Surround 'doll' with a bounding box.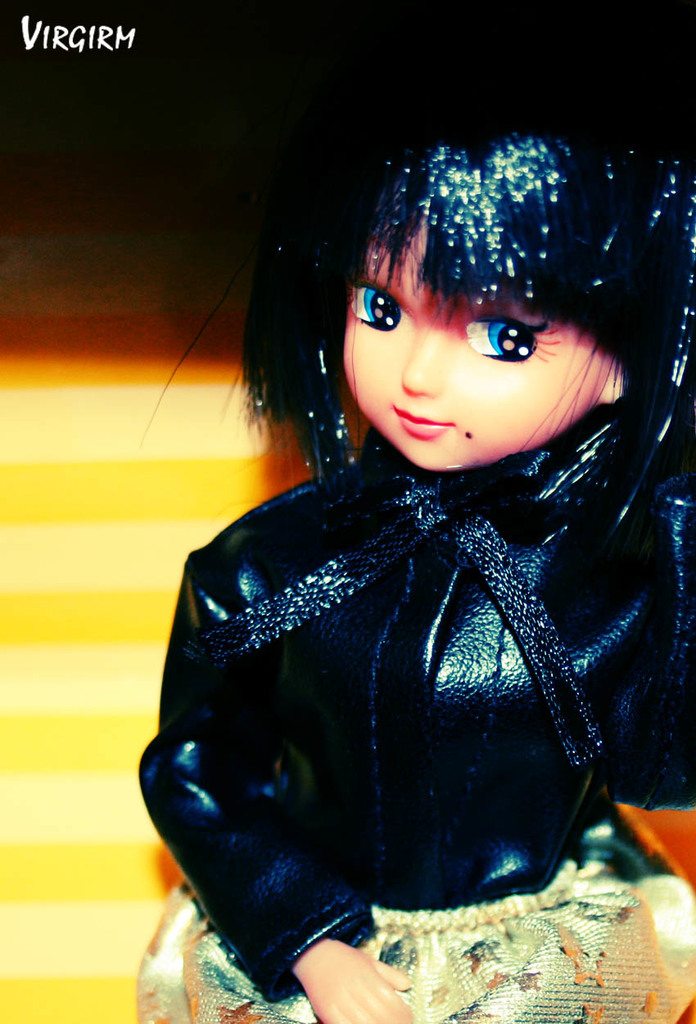
{"x1": 119, "y1": 104, "x2": 695, "y2": 1022}.
